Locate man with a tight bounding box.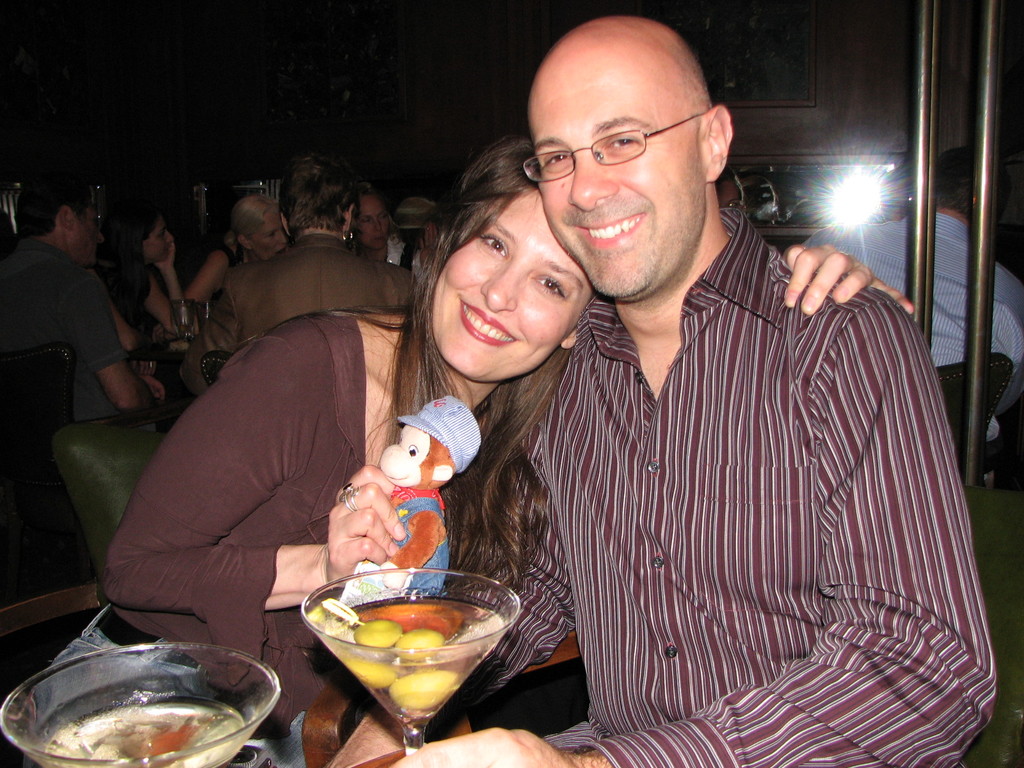
Rect(0, 179, 161, 432).
